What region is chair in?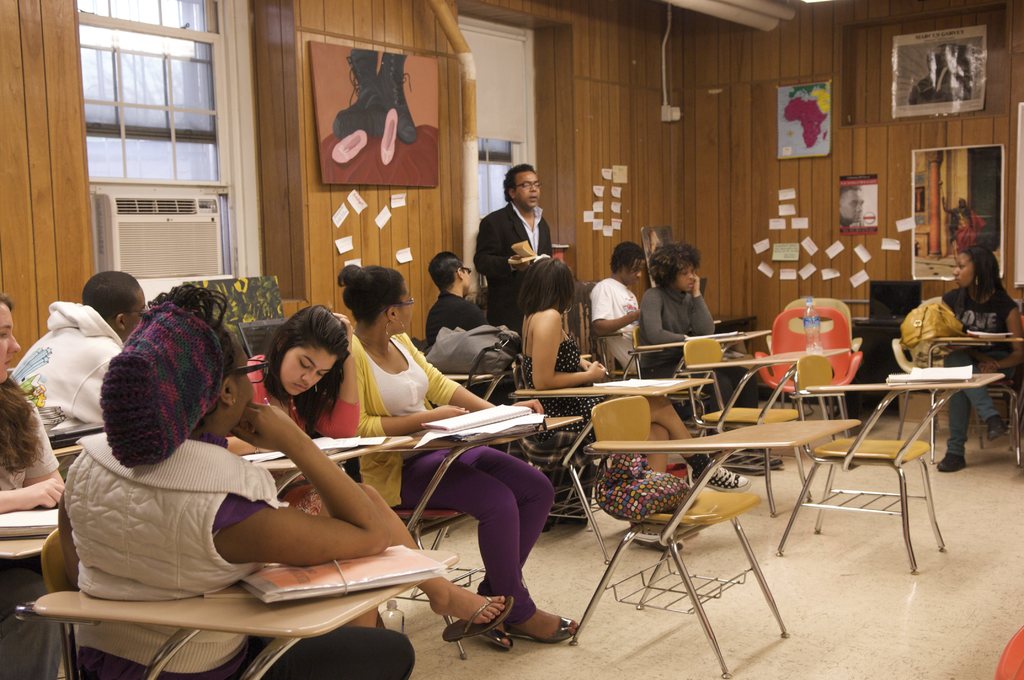
[682, 338, 815, 519].
